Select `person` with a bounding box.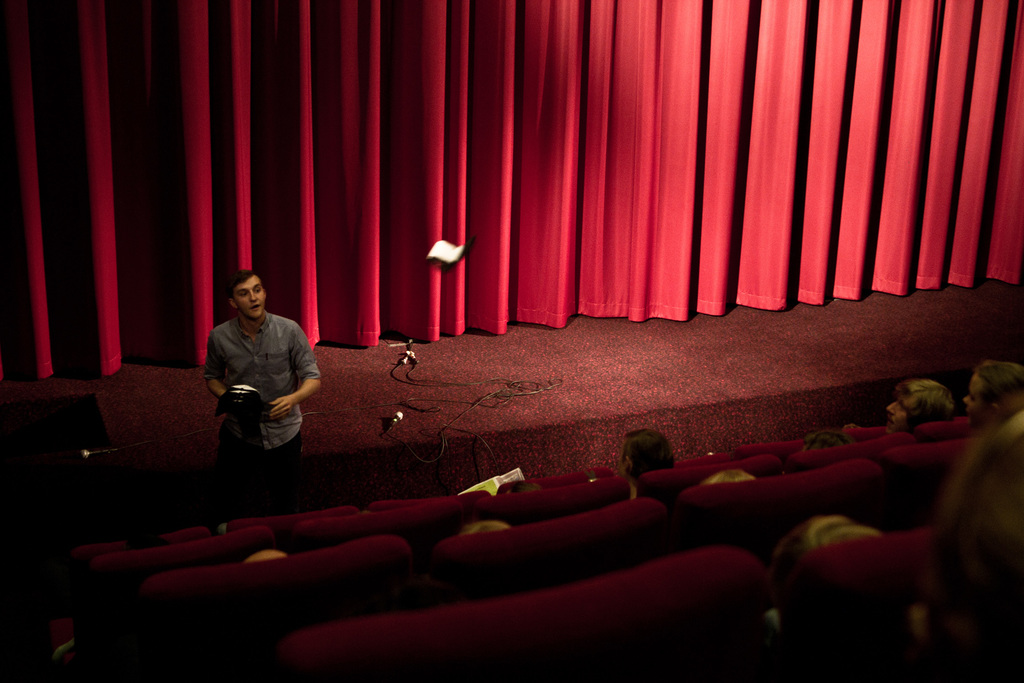
<box>885,374,954,436</box>.
